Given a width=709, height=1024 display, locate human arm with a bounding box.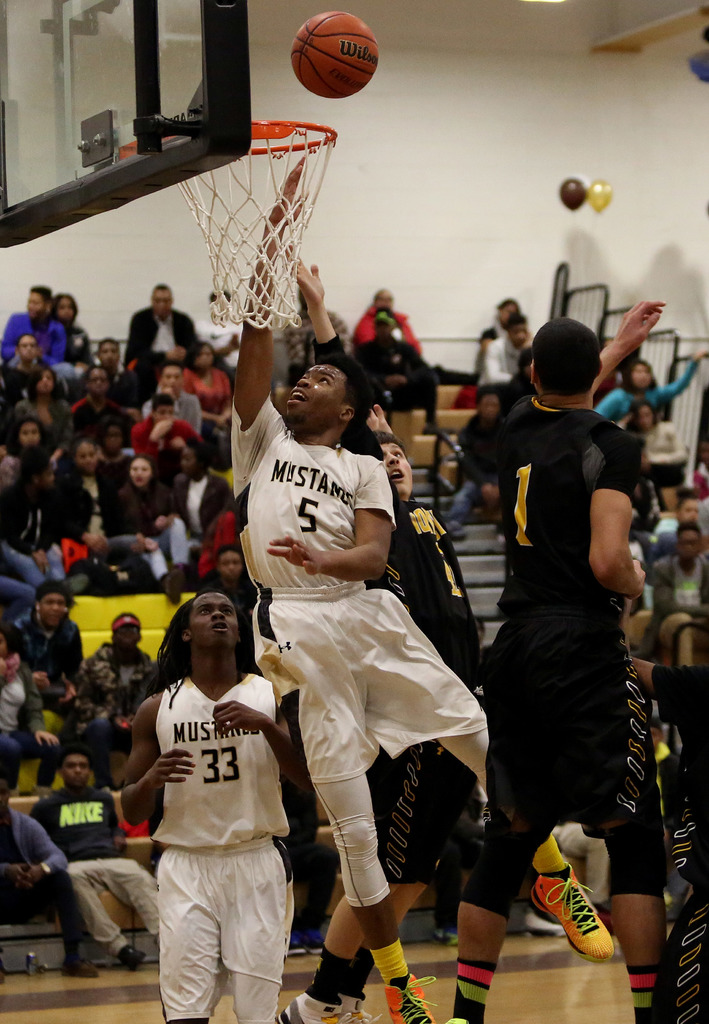
Located: 258,456,393,579.
